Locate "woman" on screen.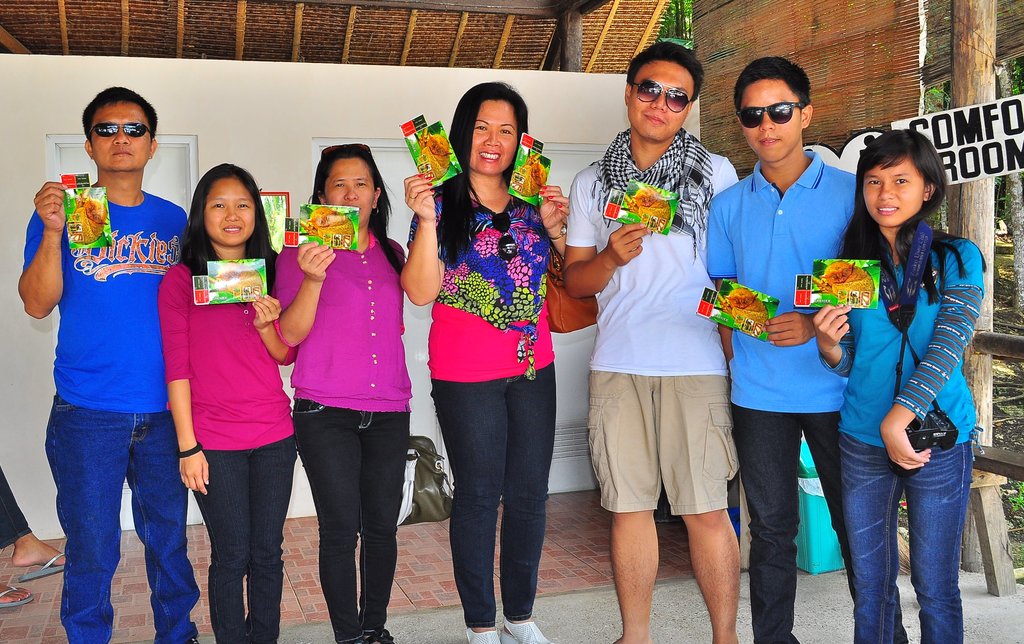
On screen at <box>813,128,984,643</box>.
